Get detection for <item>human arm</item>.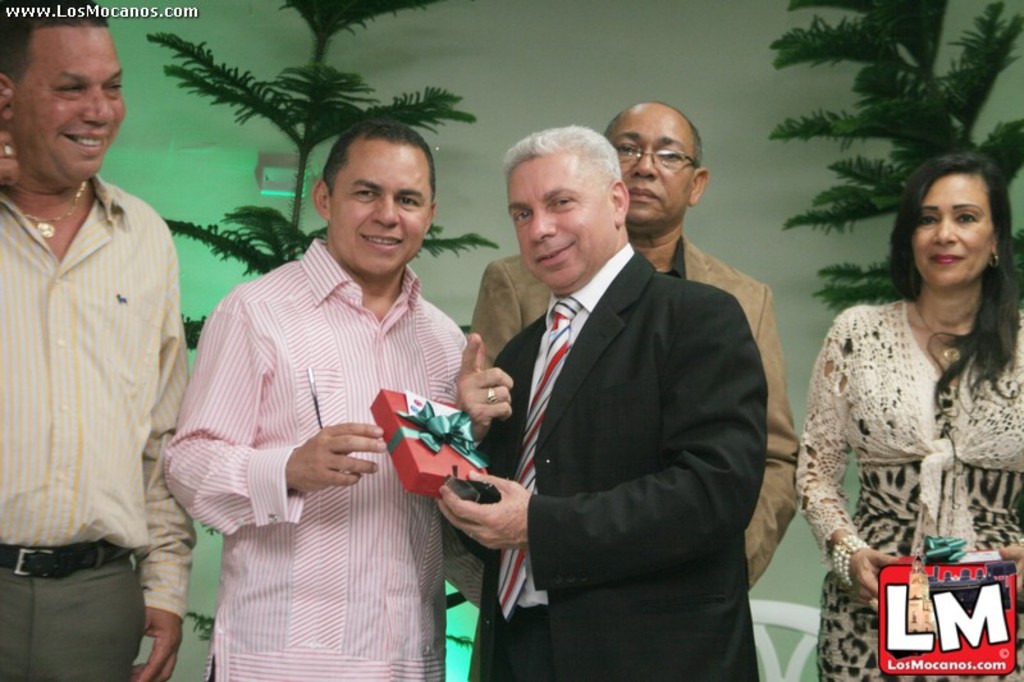
Detection: box(744, 301, 809, 587).
